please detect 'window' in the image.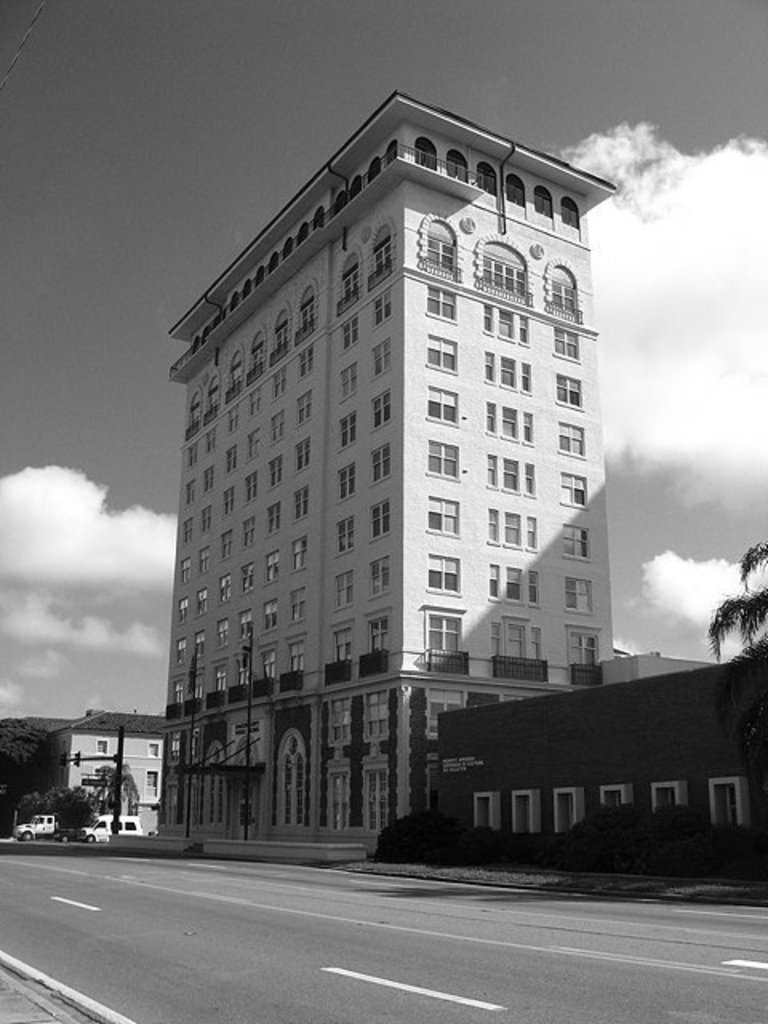
<box>294,339,315,378</box>.
